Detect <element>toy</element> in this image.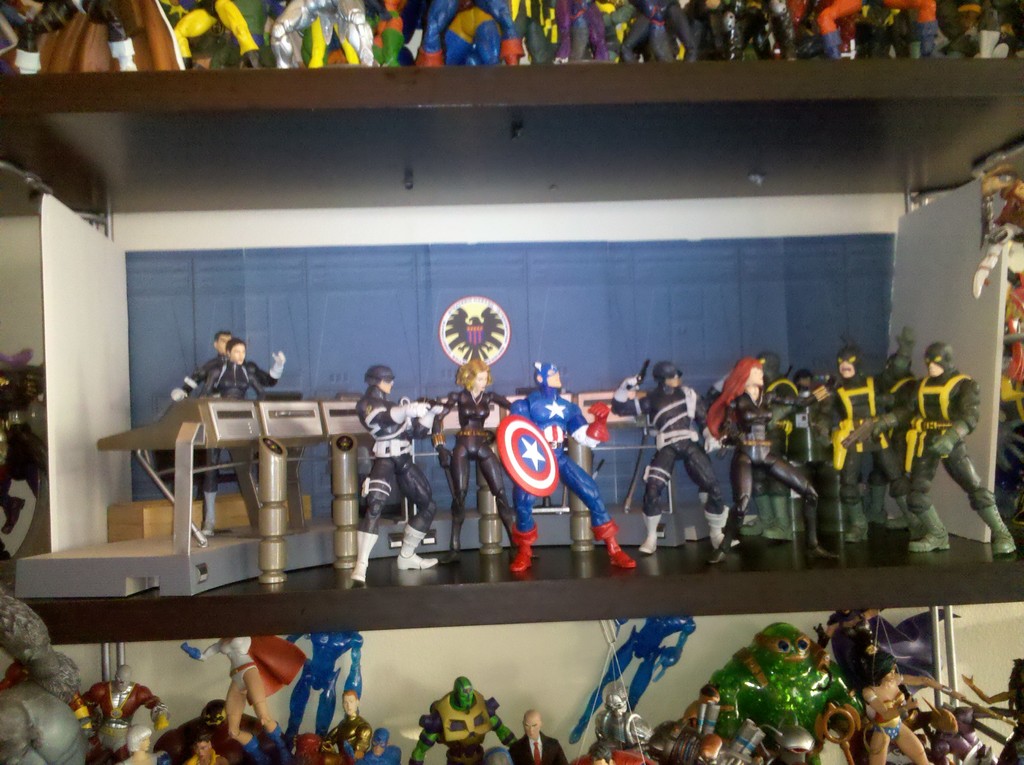
Detection: 705:352:796:539.
